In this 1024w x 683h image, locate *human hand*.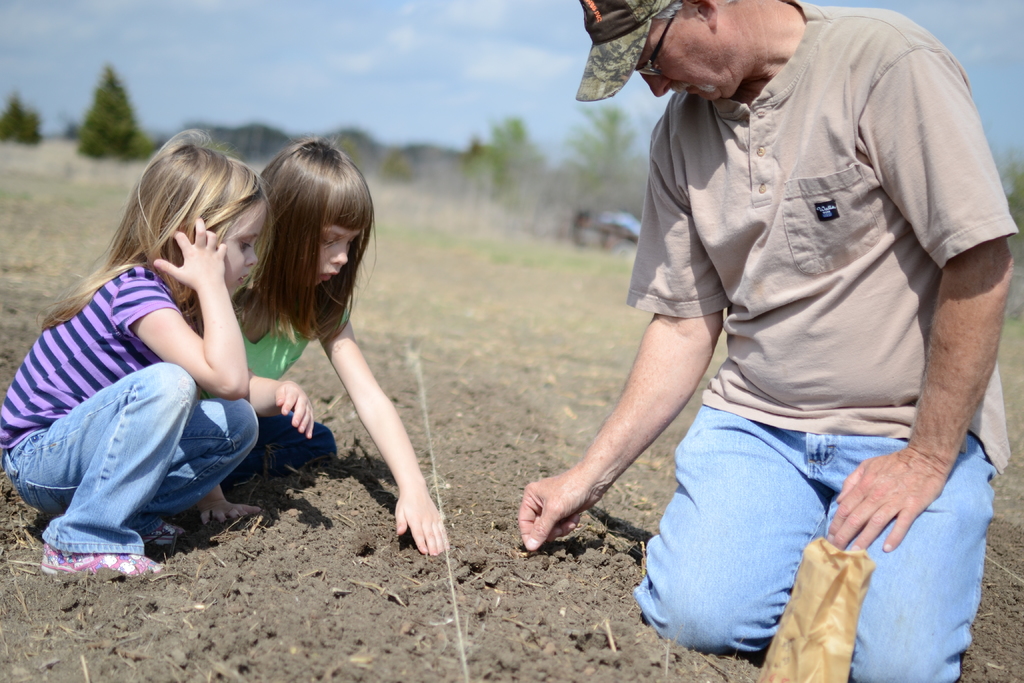
Bounding box: crop(825, 450, 950, 554).
